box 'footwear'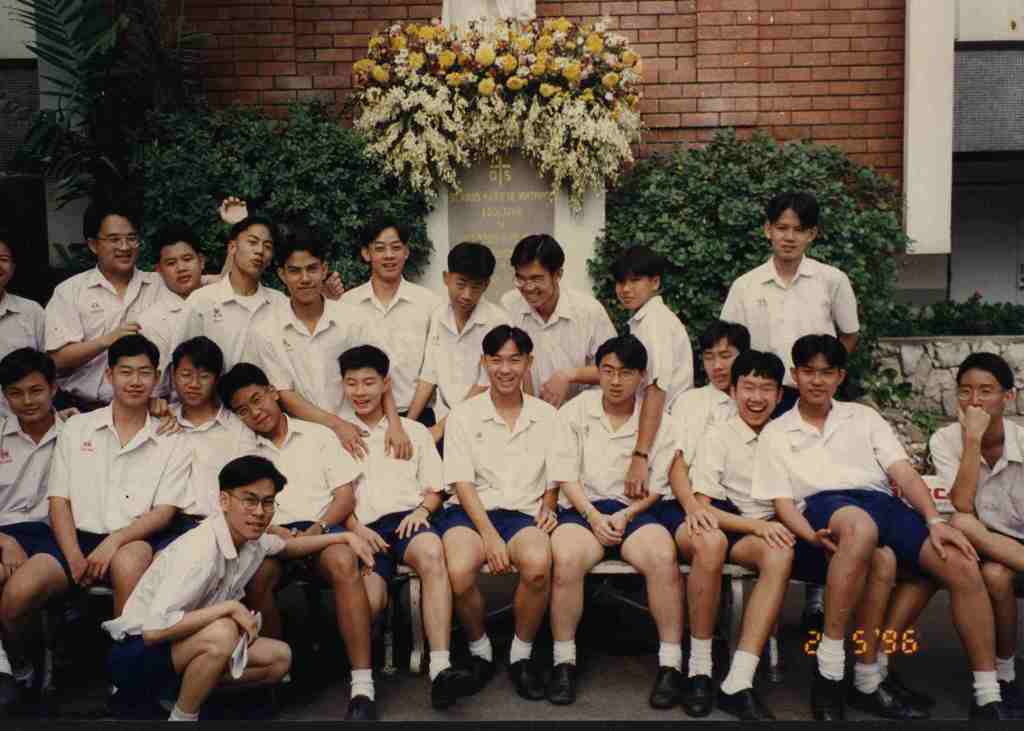
box=[347, 696, 377, 723]
